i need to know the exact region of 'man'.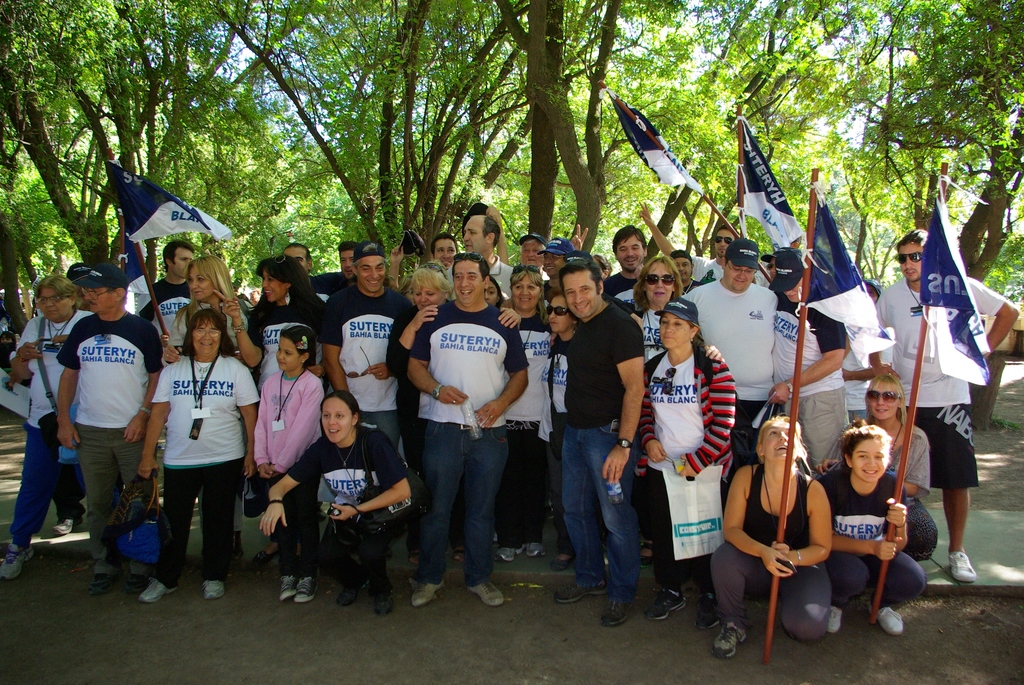
Region: {"left": 638, "top": 198, "right": 738, "bottom": 282}.
